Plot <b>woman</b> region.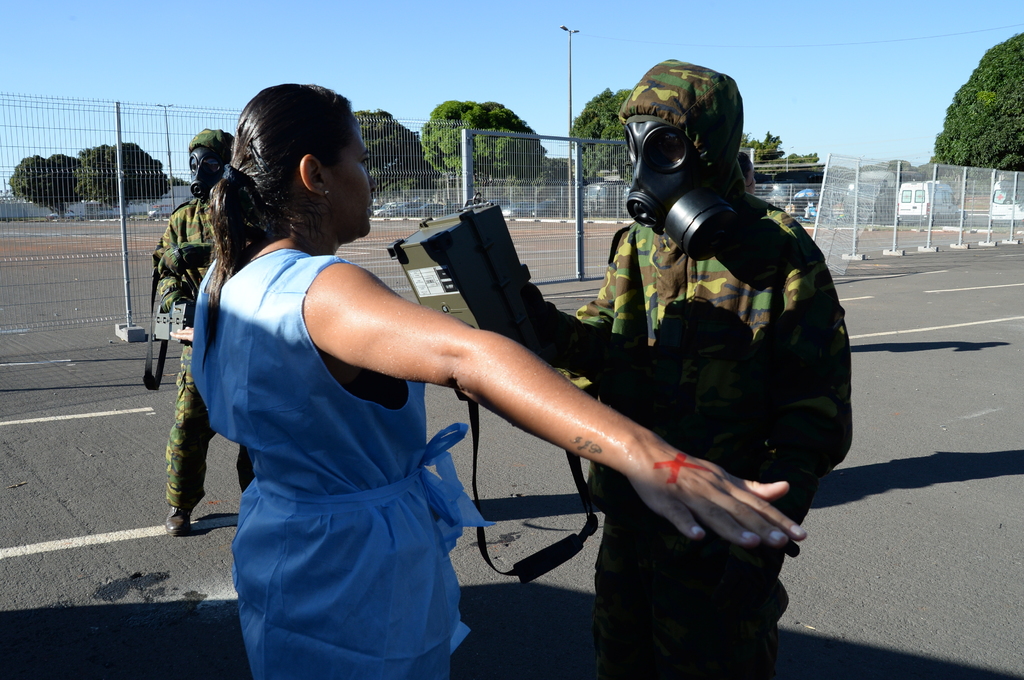
Plotted at [239, 86, 751, 679].
